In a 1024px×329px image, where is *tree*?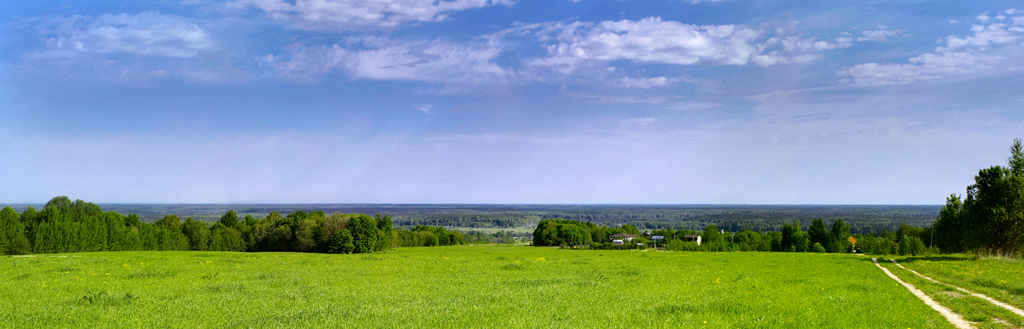
(left=928, top=193, right=973, bottom=253).
